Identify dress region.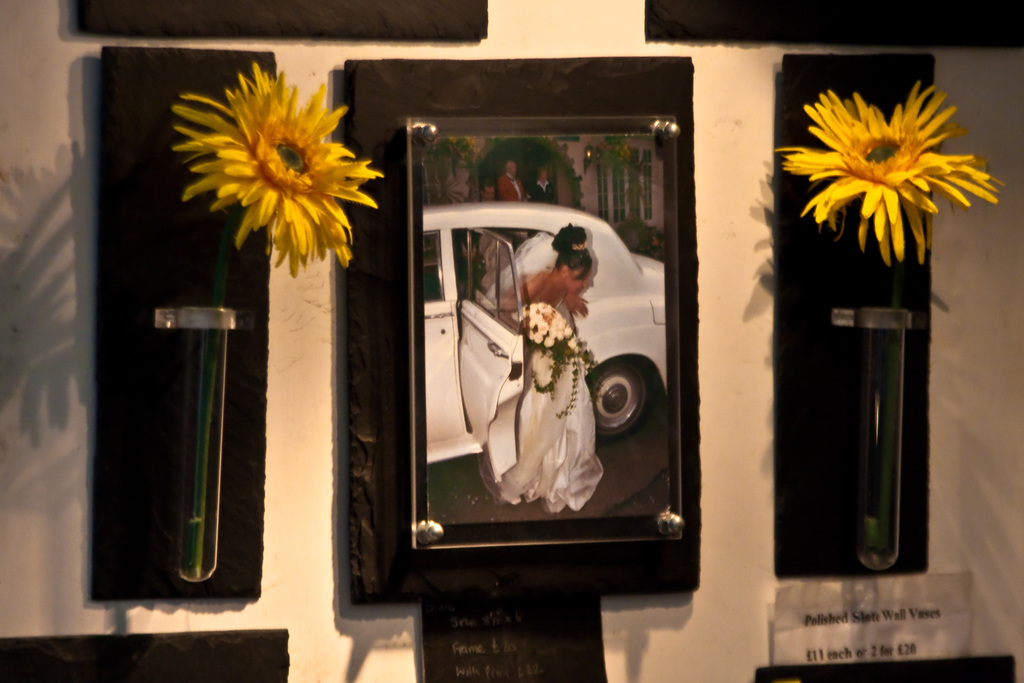
Region: 474, 298, 604, 513.
